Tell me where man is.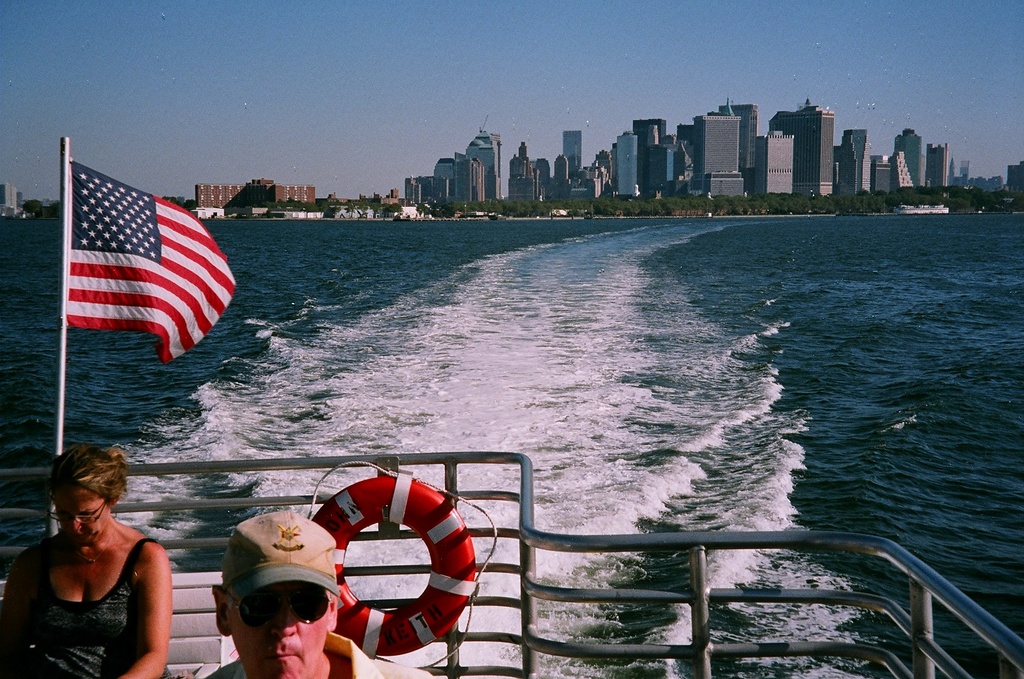
man is at (194,512,435,678).
